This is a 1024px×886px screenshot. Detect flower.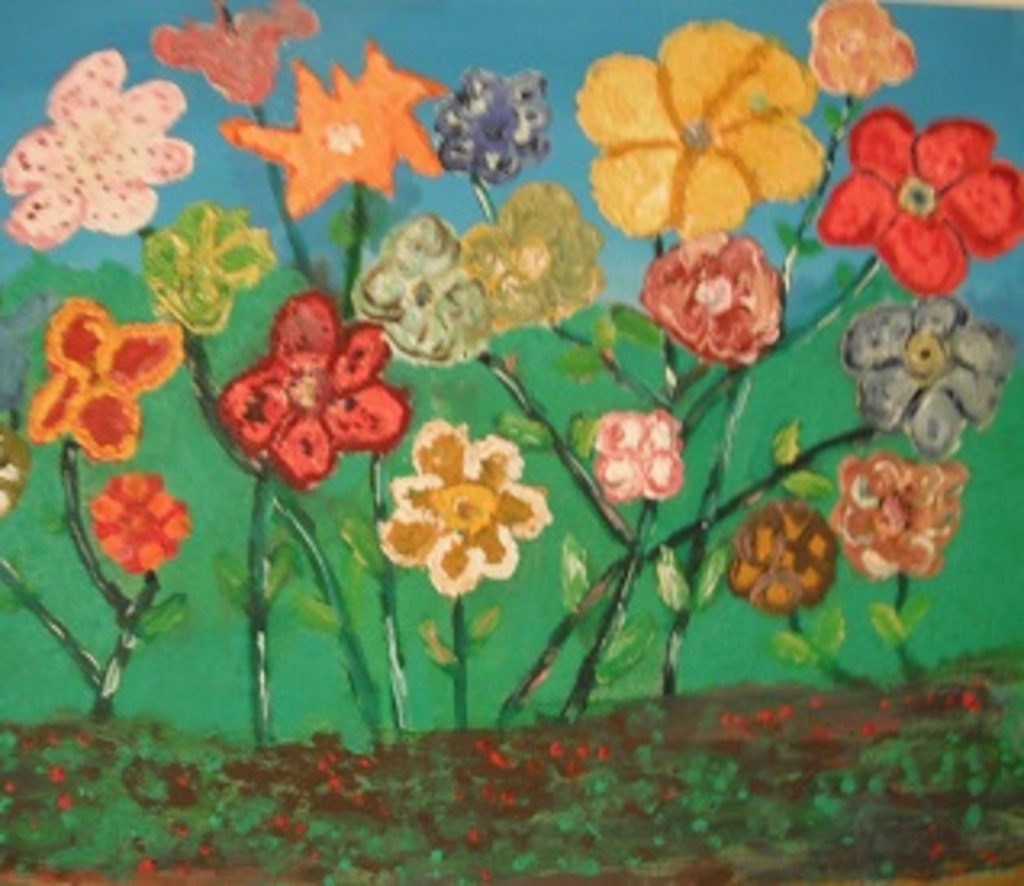
638/229/789/371.
